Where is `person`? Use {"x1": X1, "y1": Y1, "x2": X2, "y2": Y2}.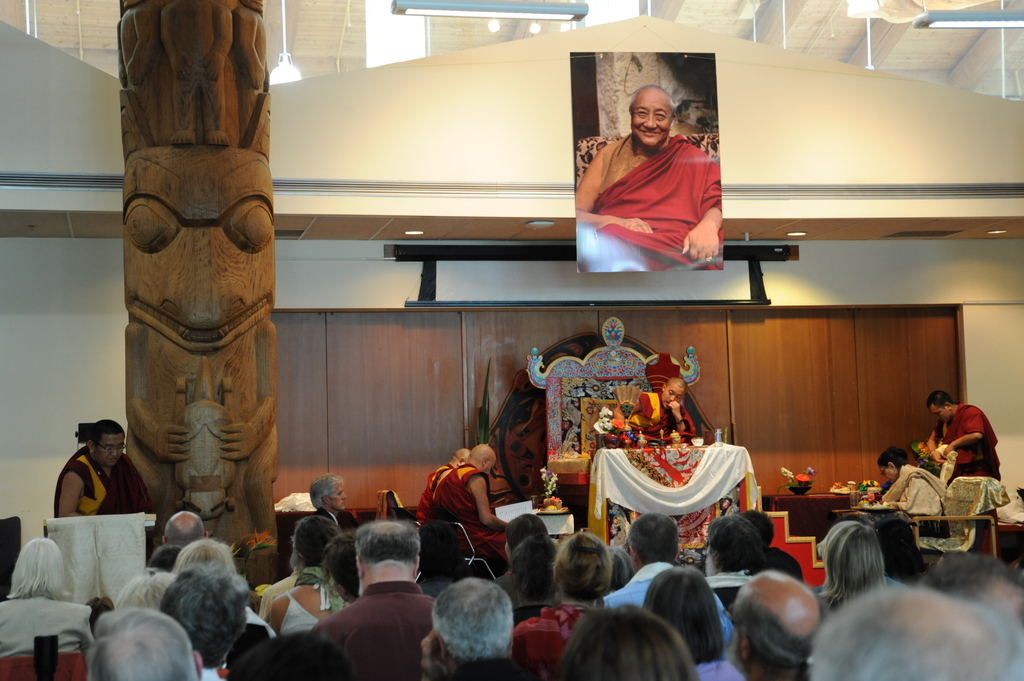
{"x1": 427, "y1": 448, "x2": 519, "y2": 581}.
